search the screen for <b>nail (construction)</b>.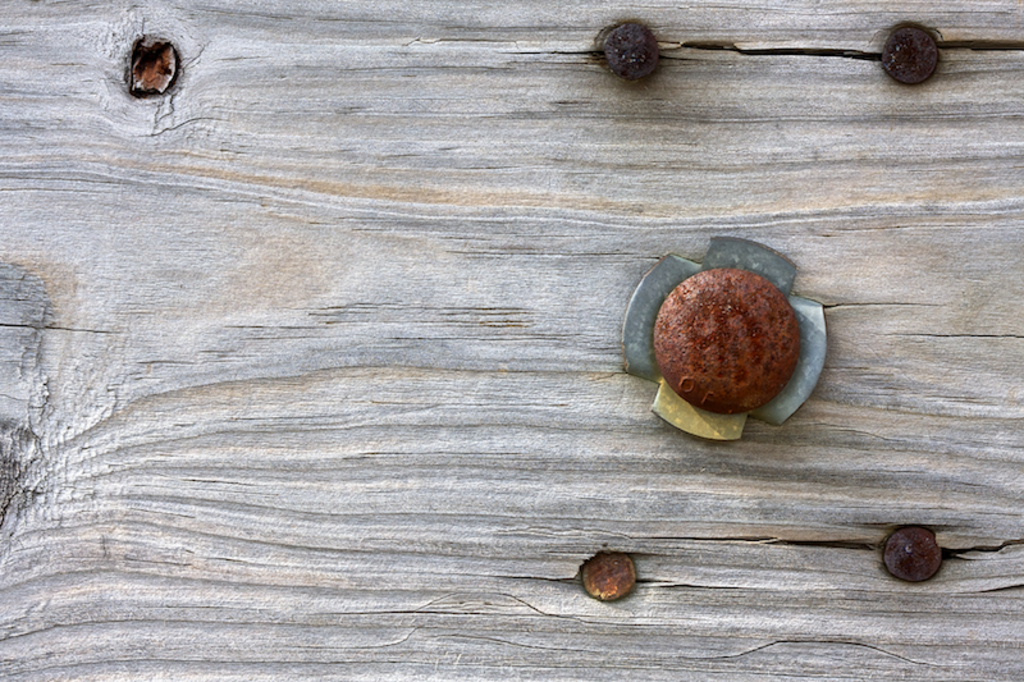
Found at x1=623 y1=234 x2=828 y2=440.
